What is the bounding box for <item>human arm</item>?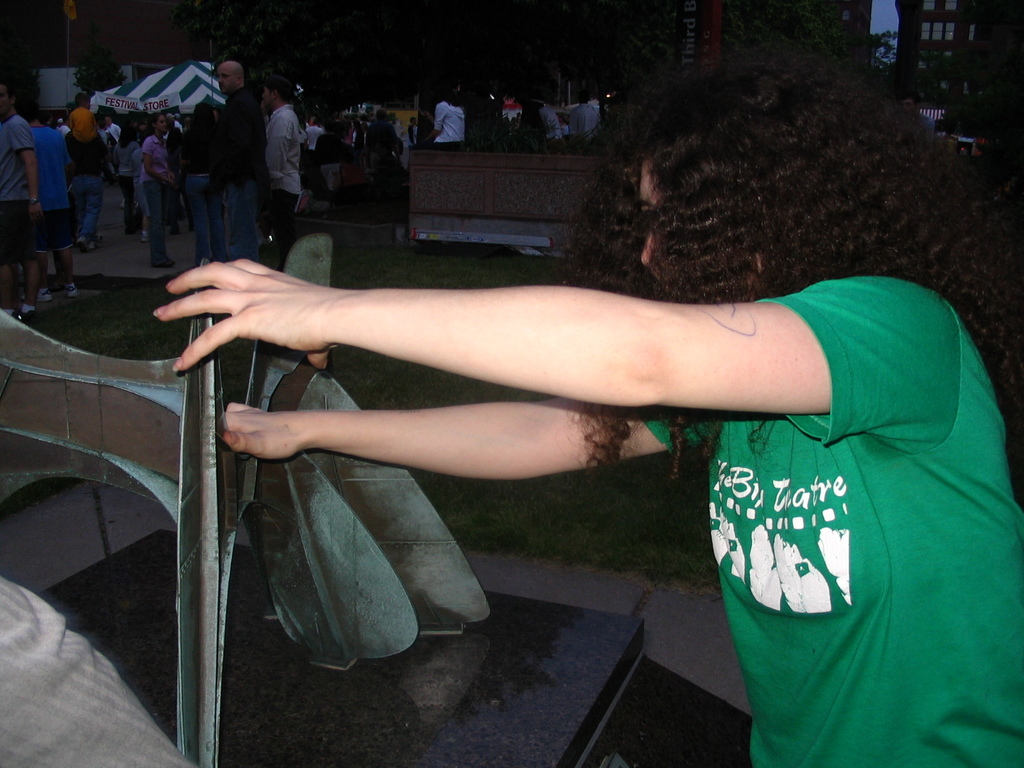
<box>140,143,162,174</box>.
